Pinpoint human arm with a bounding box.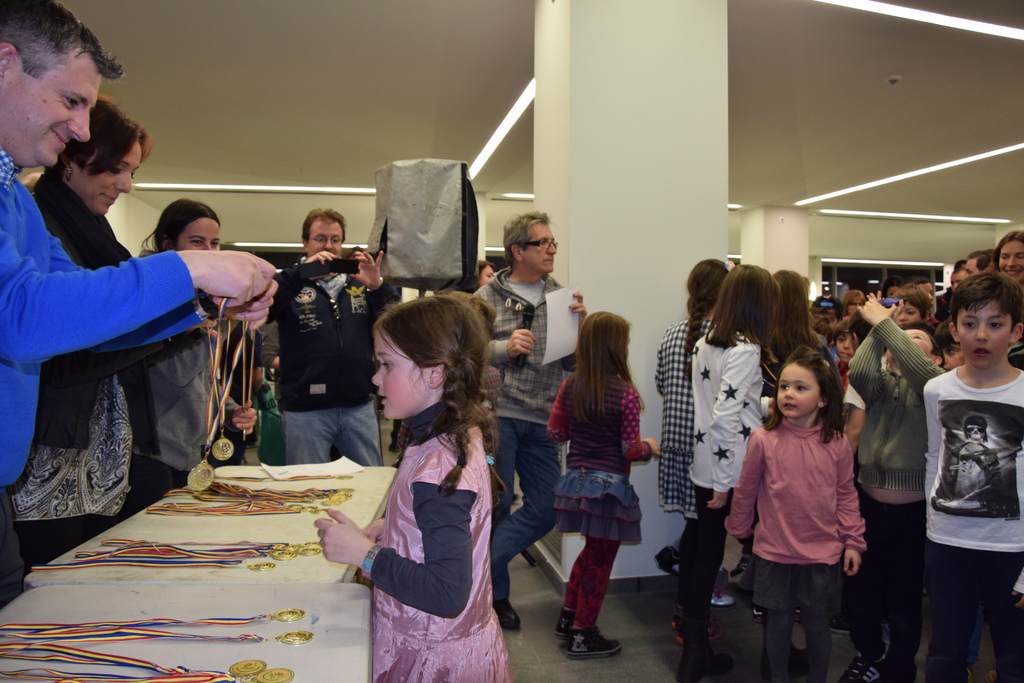
box(214, 381, 253, 460).
